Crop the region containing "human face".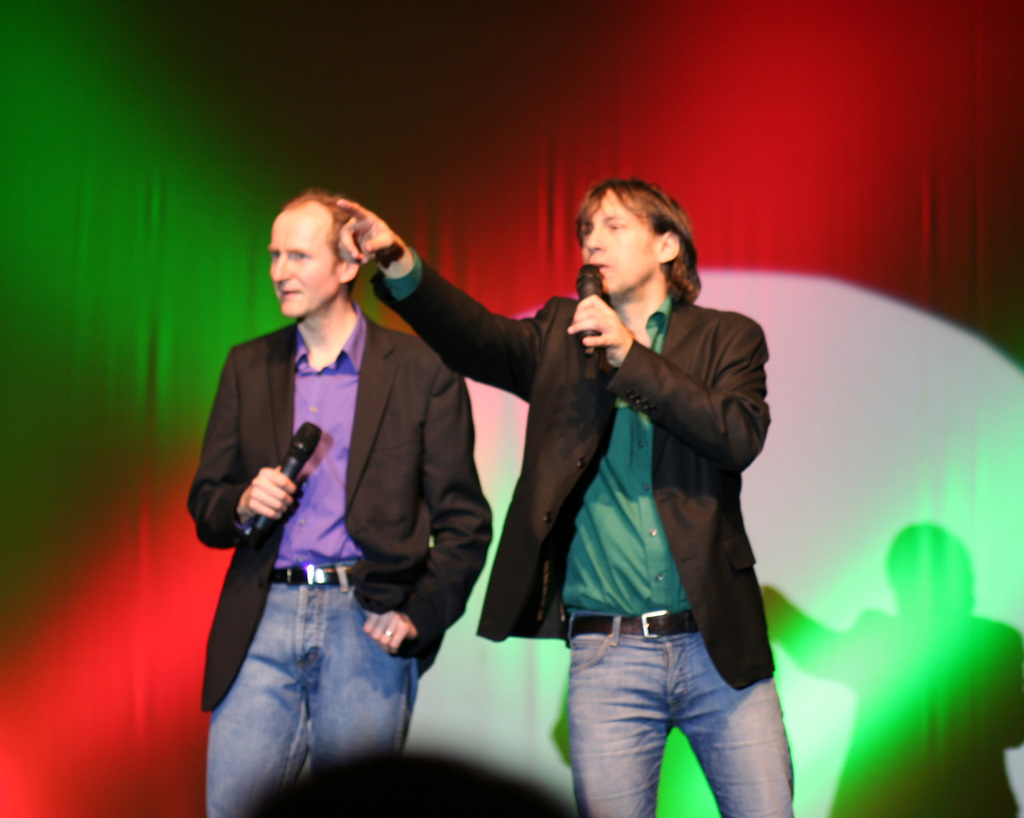
Crop region: <box>580,191,655,298</box>.
